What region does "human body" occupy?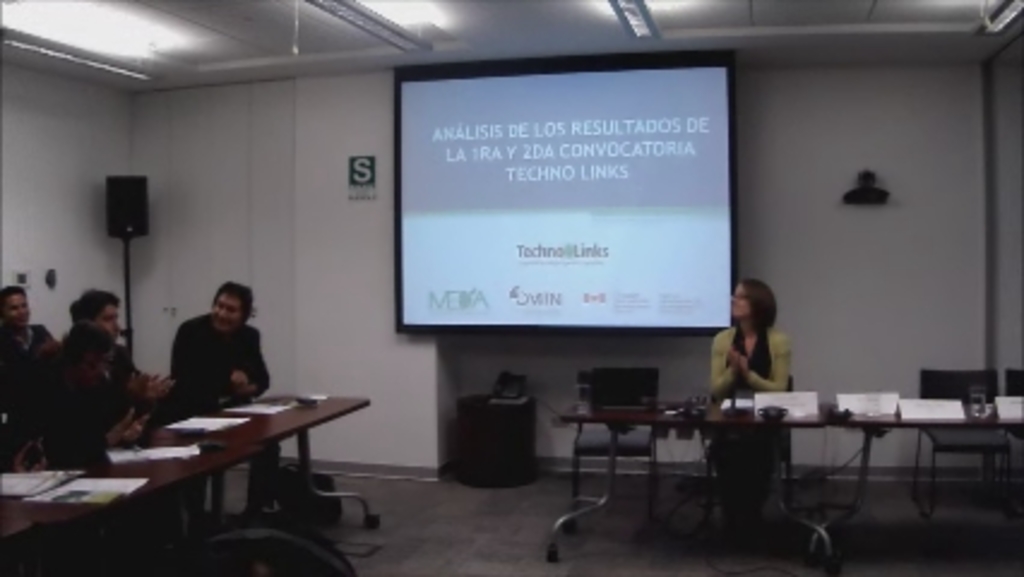
bbox(714, 274, 793, 531).
